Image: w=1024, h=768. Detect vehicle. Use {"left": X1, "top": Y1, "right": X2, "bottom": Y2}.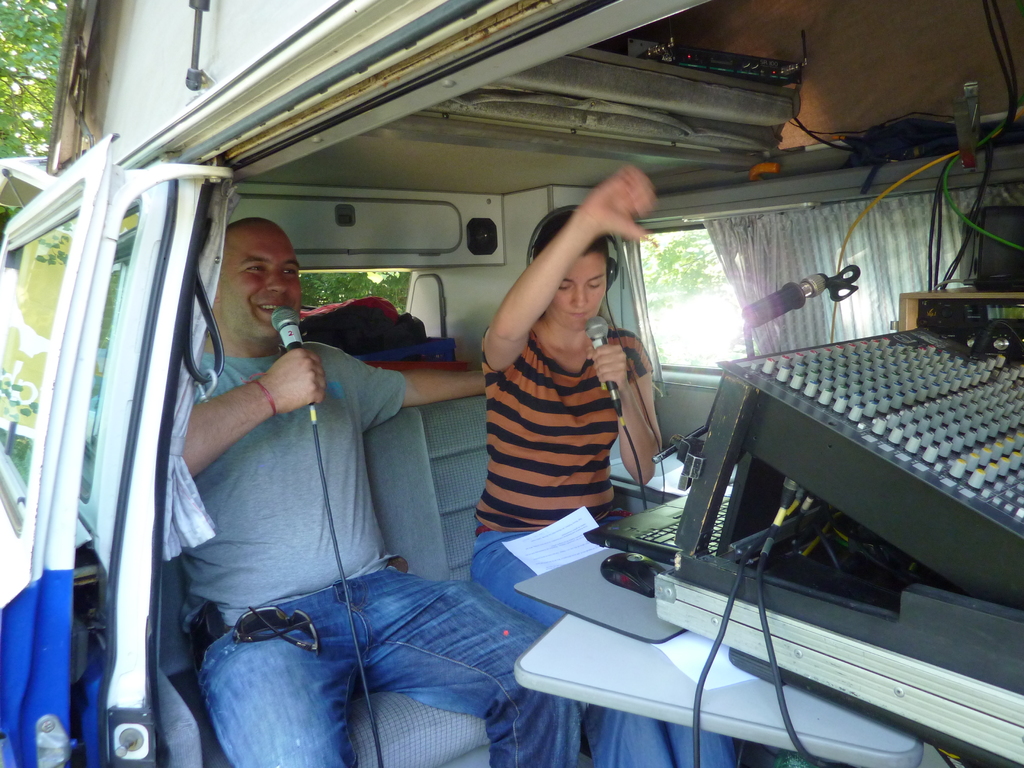
{"left": 0, "top": 69, "right": 1023, "bottom": 748}.
